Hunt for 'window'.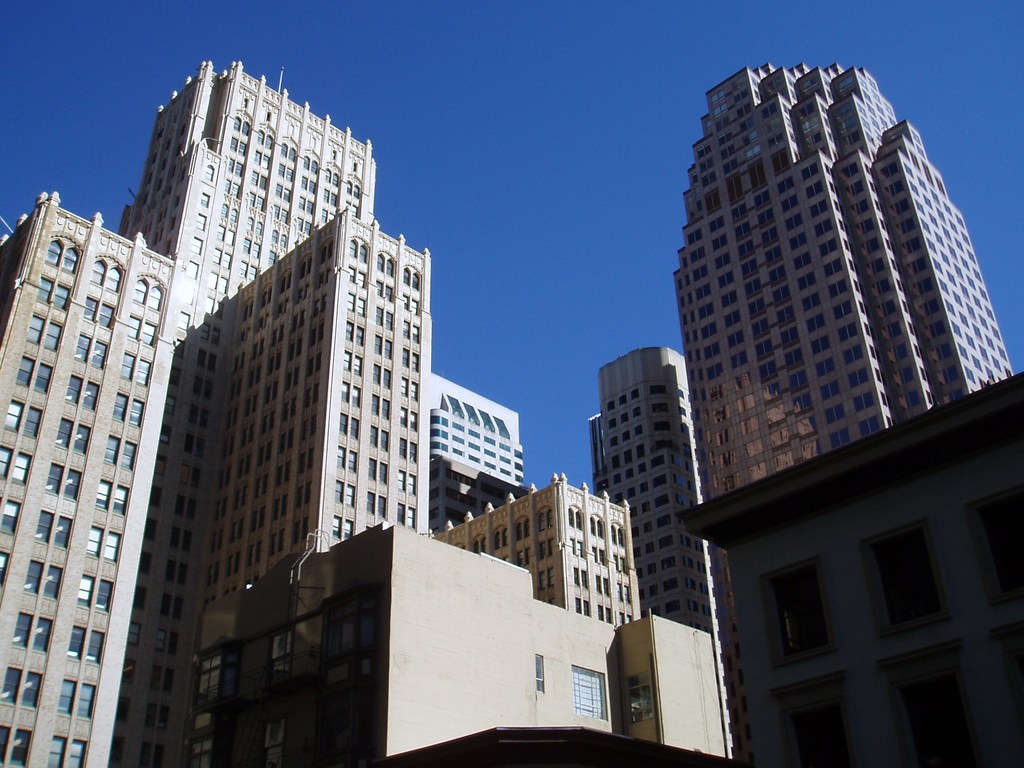
Hunted down at [92,581,115,609].
